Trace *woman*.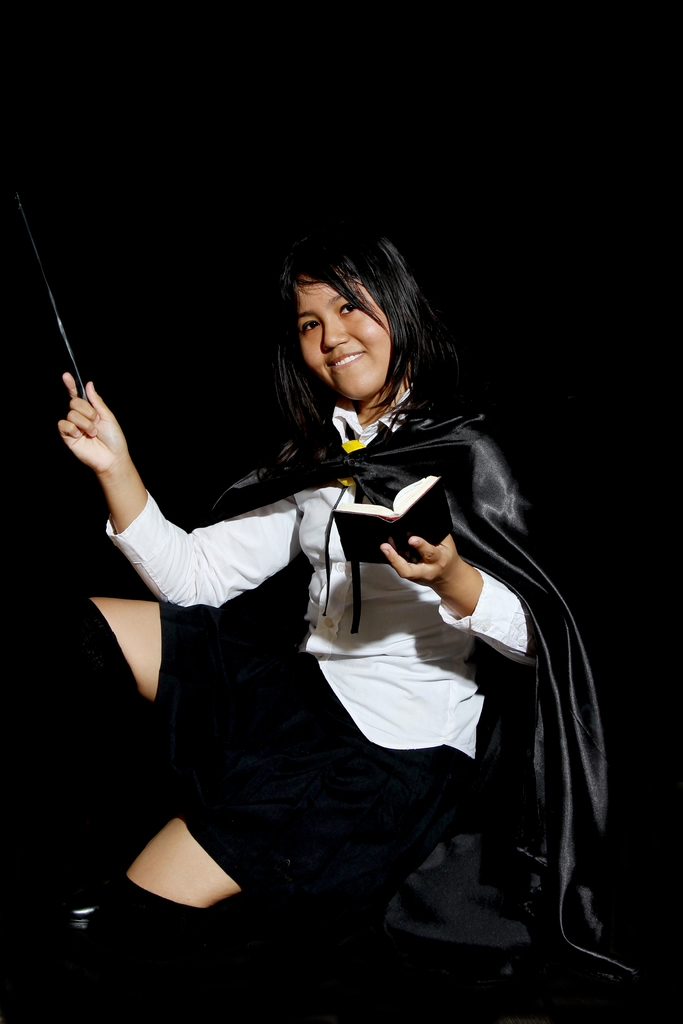
Traced to bbox(79, 222, 640, 991).
